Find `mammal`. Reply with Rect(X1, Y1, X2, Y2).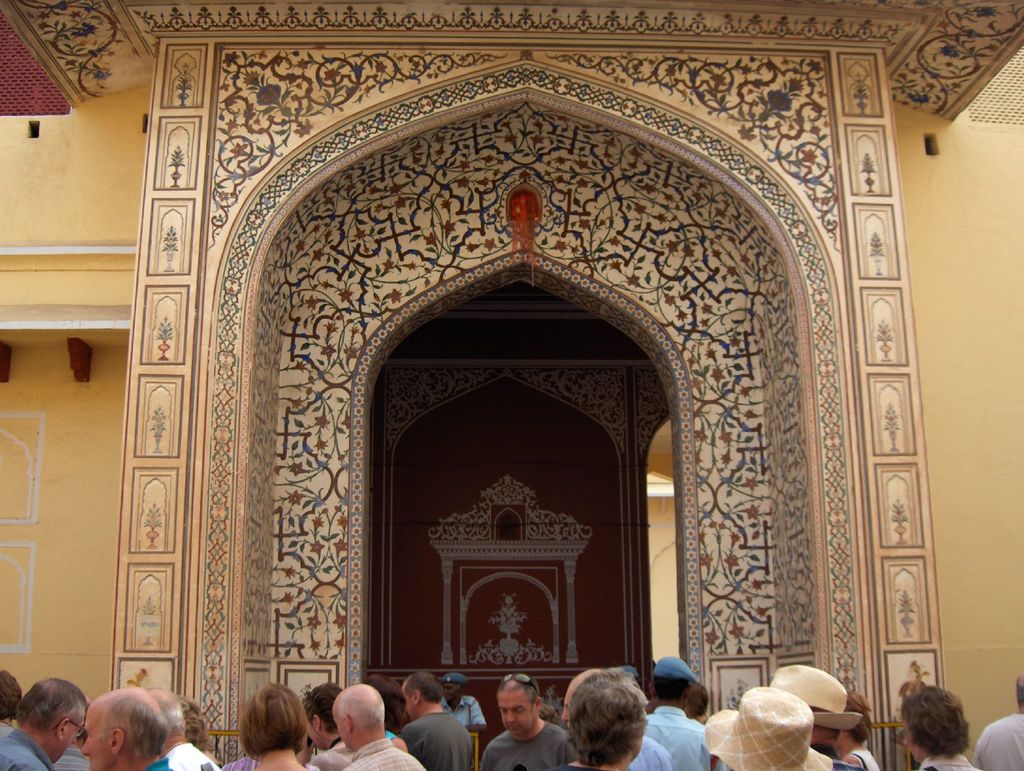
Rect(236, 682, 308, 770).
